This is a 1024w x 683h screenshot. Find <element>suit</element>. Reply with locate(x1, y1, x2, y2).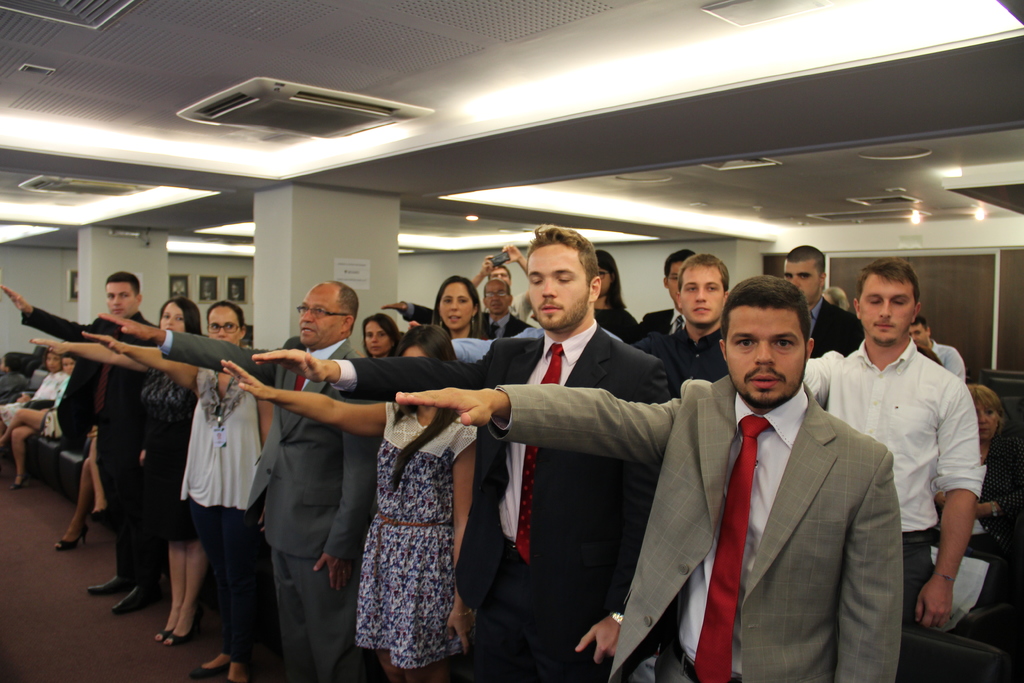
locate(330, 317, 671, 677).
